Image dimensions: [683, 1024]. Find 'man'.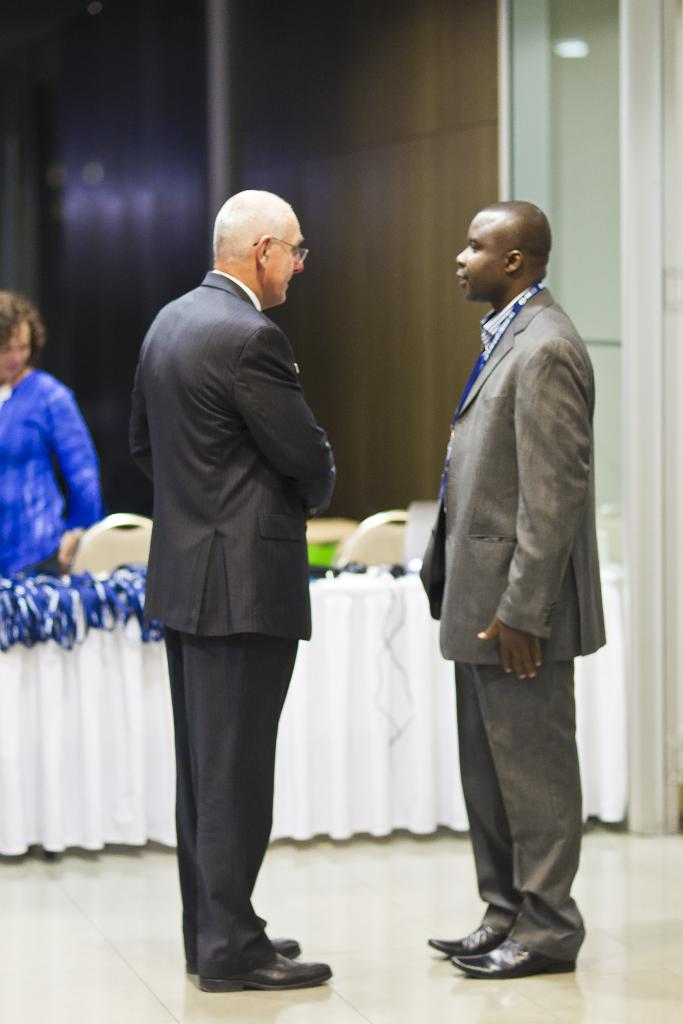
[left=129, top=187, right=341, bottom=998].
